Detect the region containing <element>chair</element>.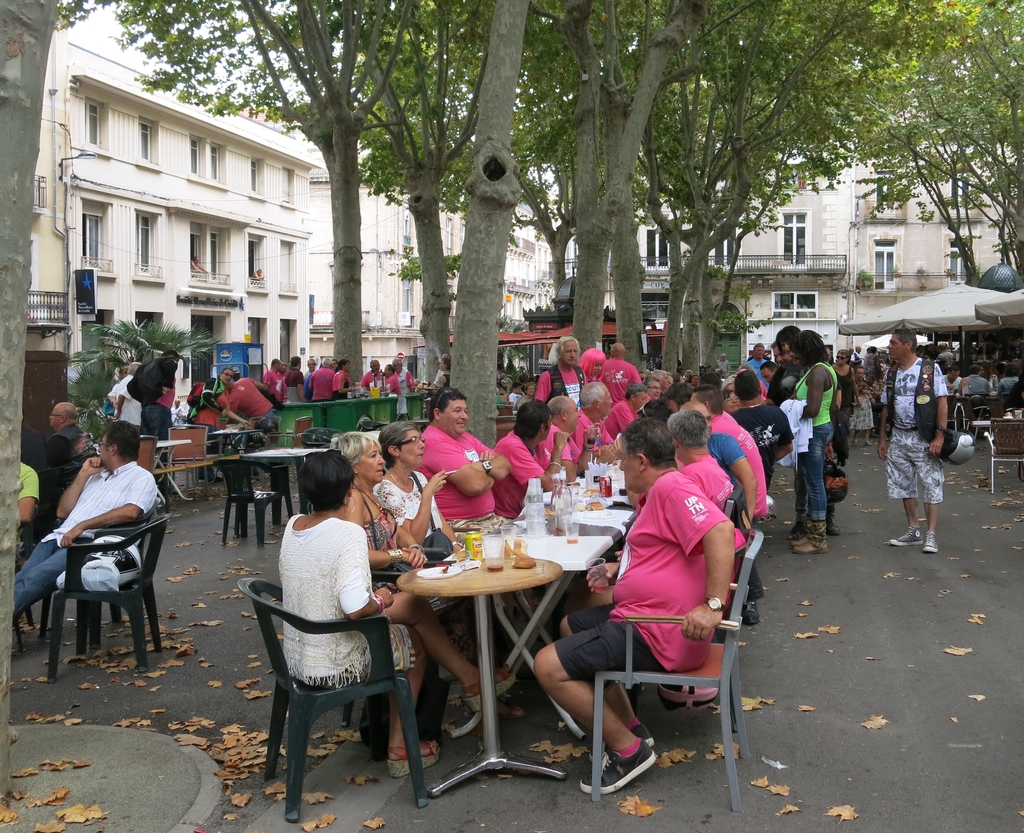
l=31, t=497, r=159, b=627.
